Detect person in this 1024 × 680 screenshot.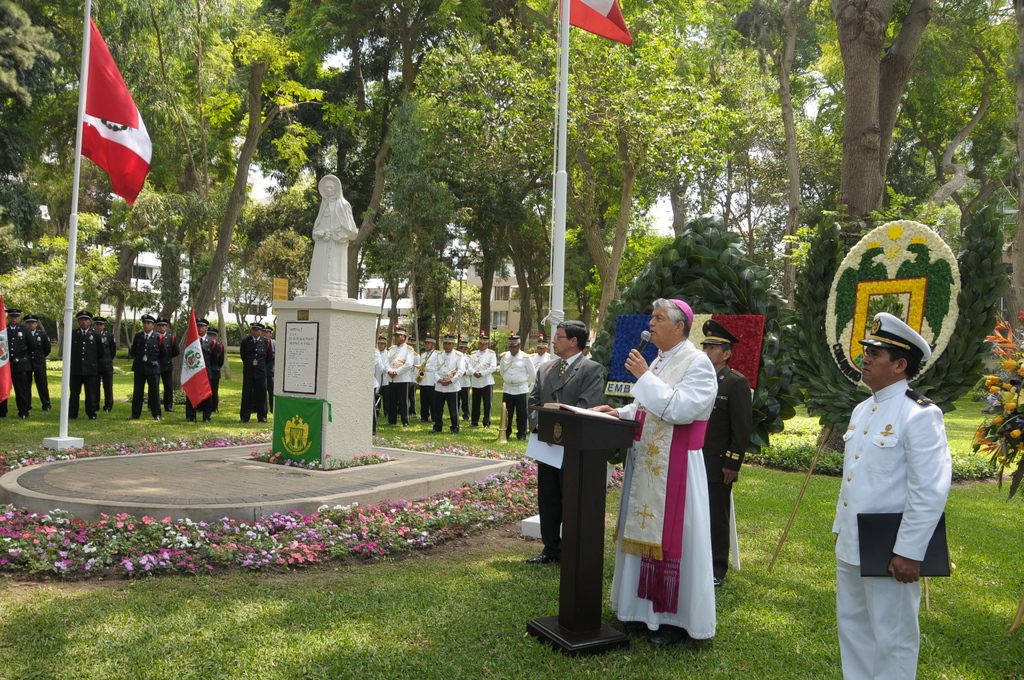
Detection: (152,320,178,412).
